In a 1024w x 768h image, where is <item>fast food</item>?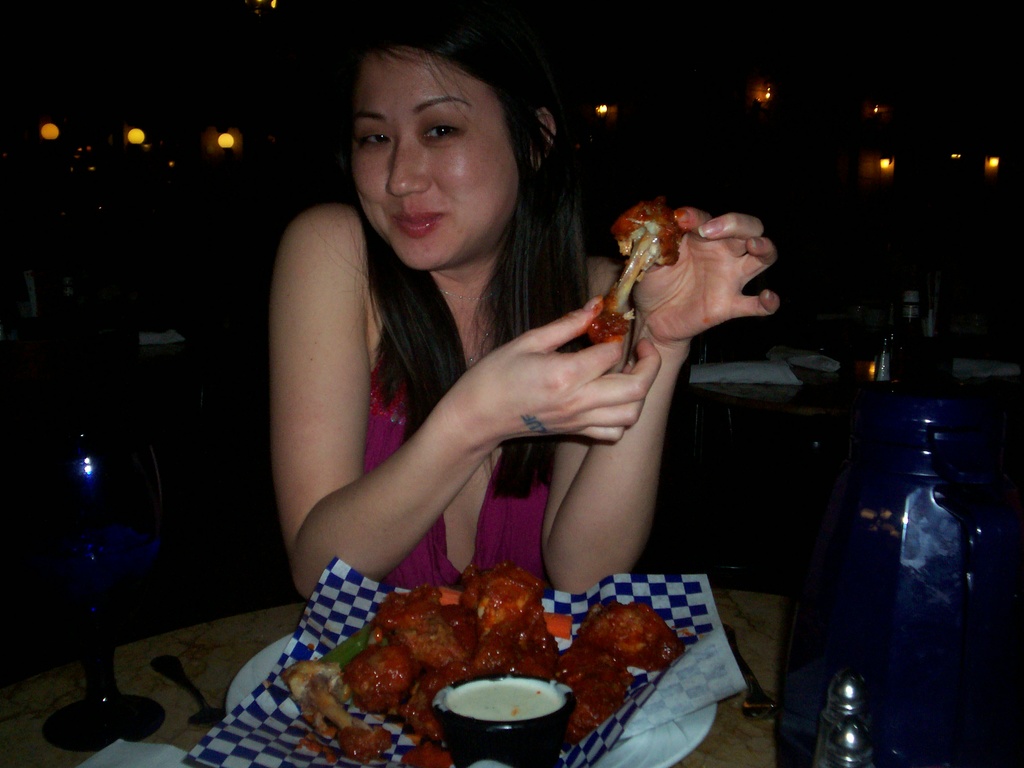
Rect(435, 607, 488, 650).
